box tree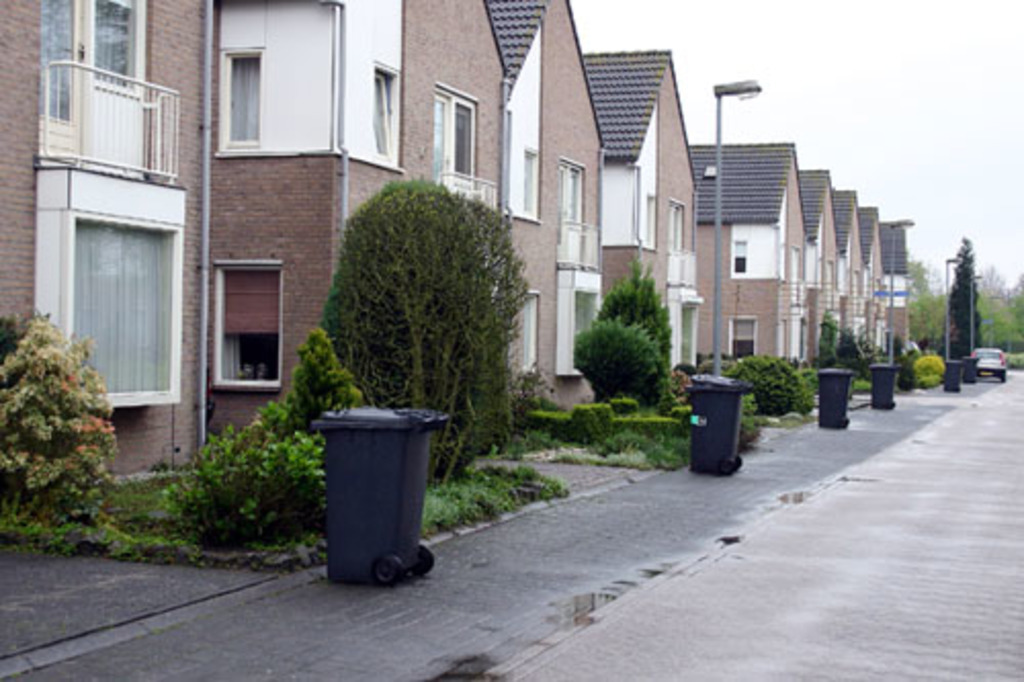
590 256 682 375
